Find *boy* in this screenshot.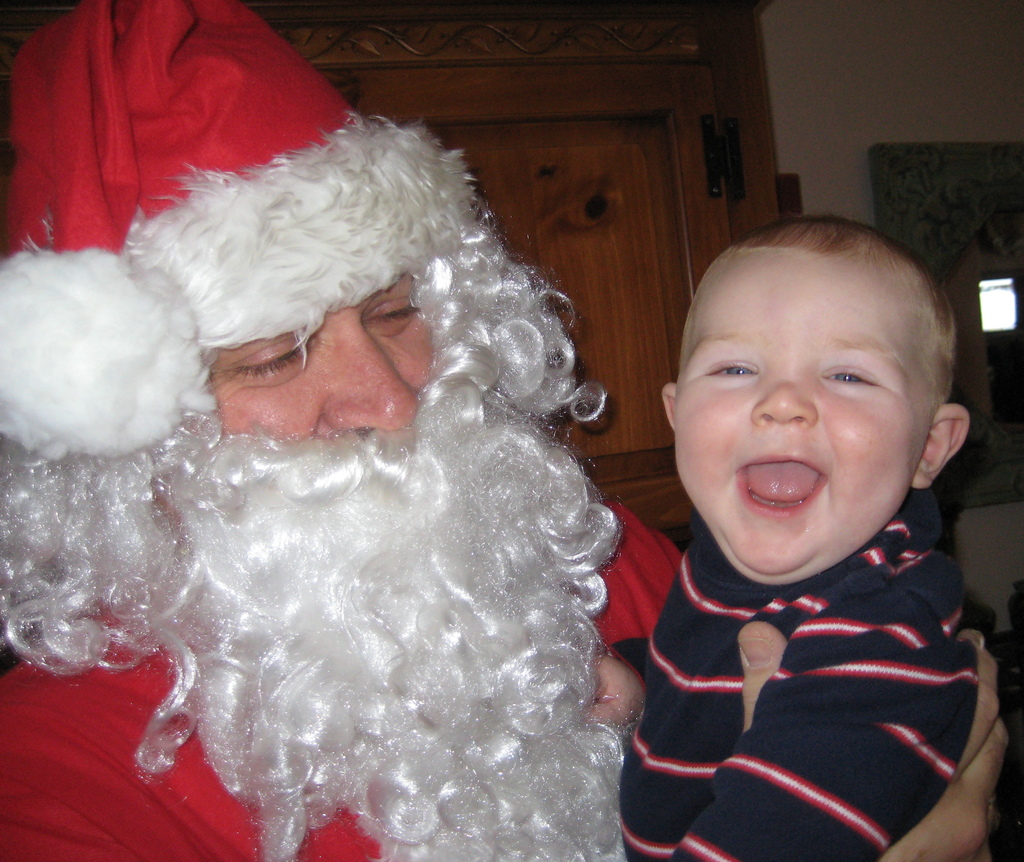
The bounding box for *boy* is crop(616, 195, 1007, 833).
